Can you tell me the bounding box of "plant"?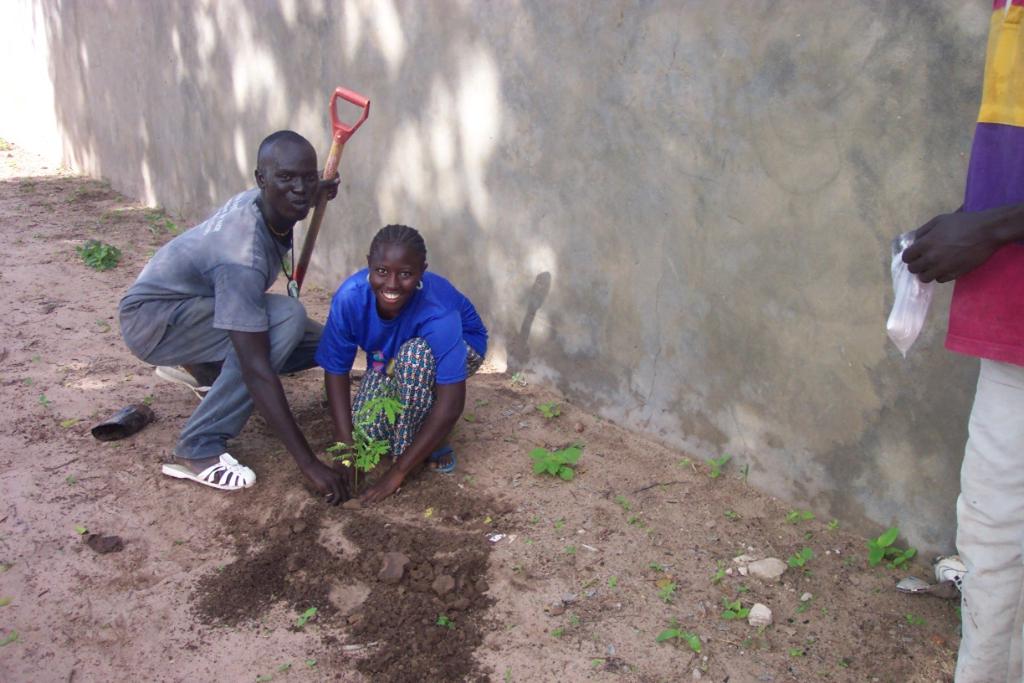
140 206 187 236.
